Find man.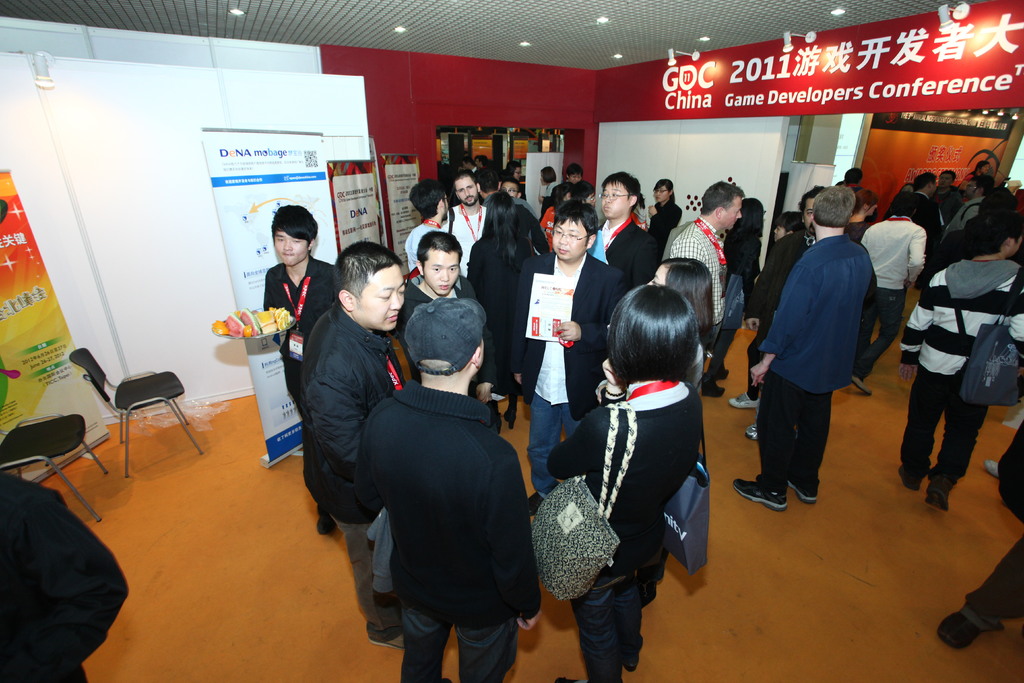
x1=496 y1=174 x2=522 y2=201.
